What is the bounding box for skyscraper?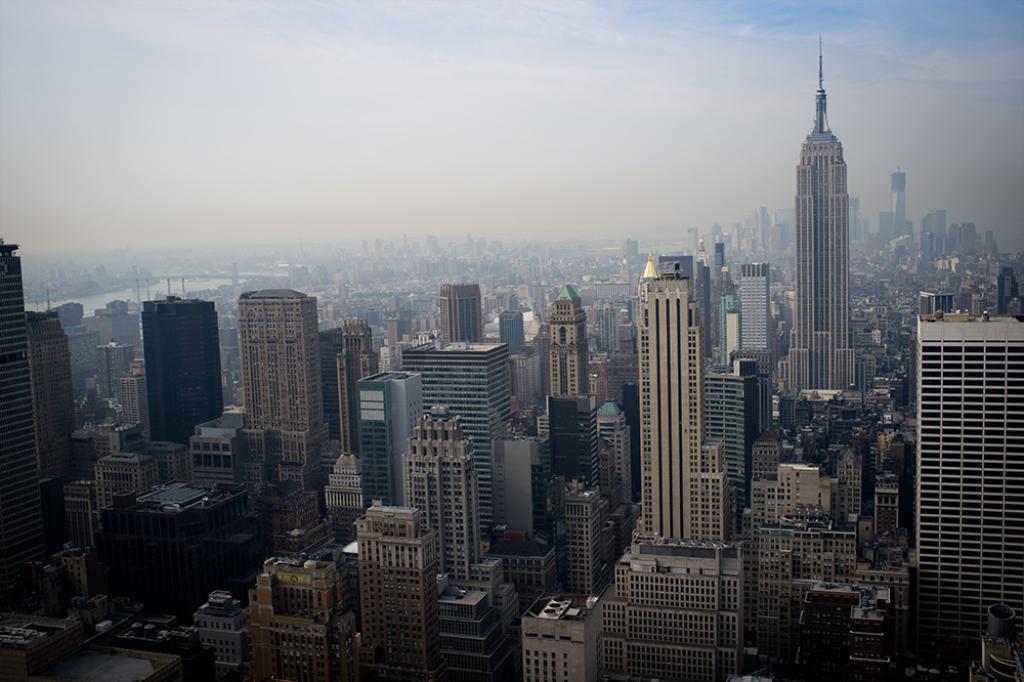
bbox(918, 225, 932, 266).
